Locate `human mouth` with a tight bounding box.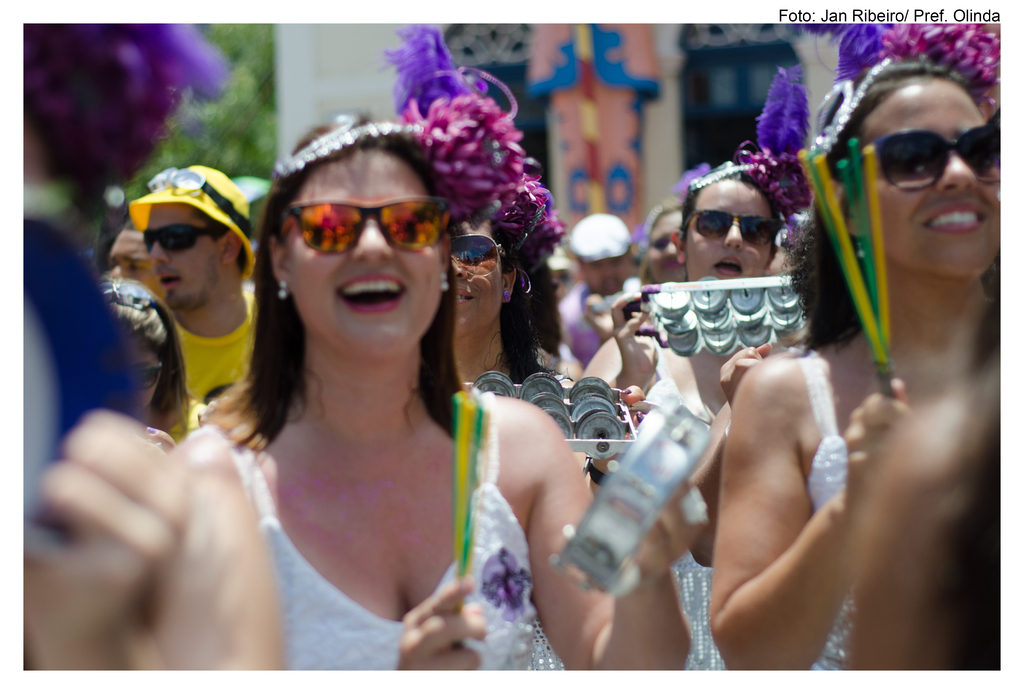
rect(335, 269, 406, 312).
